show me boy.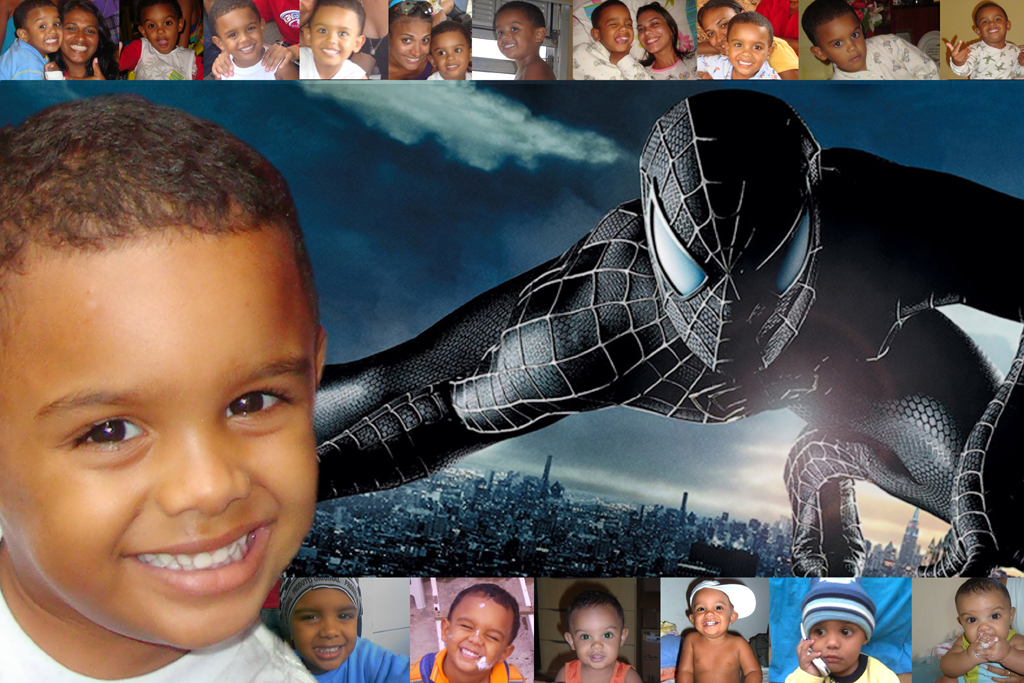
boy is here: 416/582/525/682.
